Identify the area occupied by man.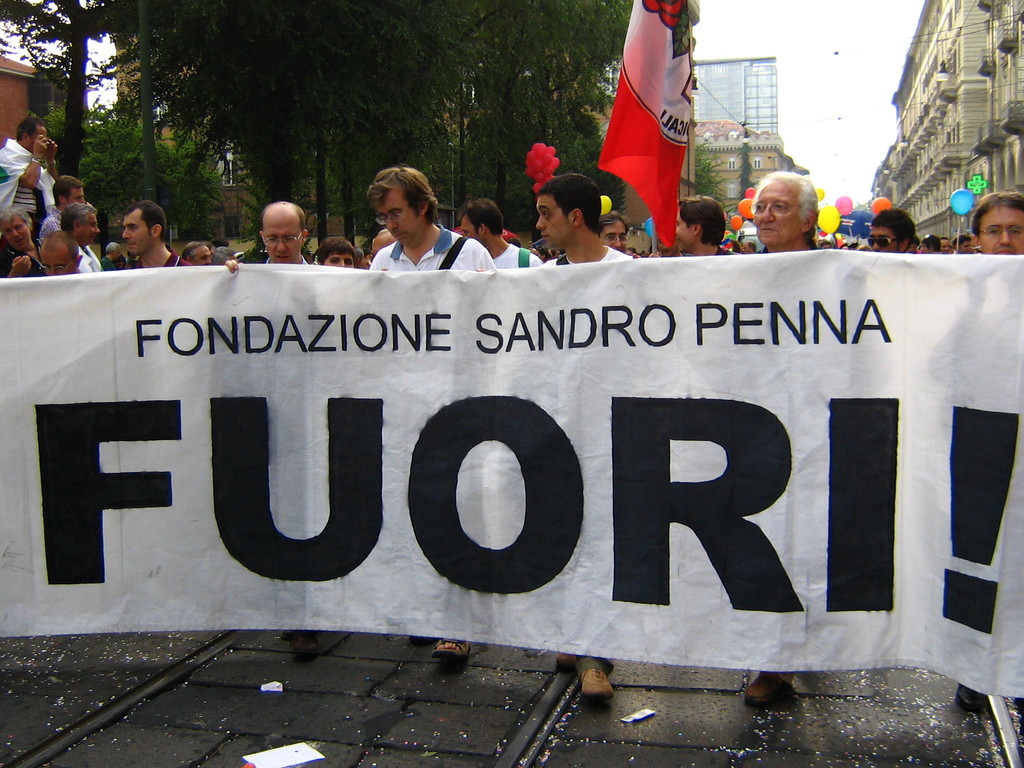
Area: crop(870, 203, 915, 253).
